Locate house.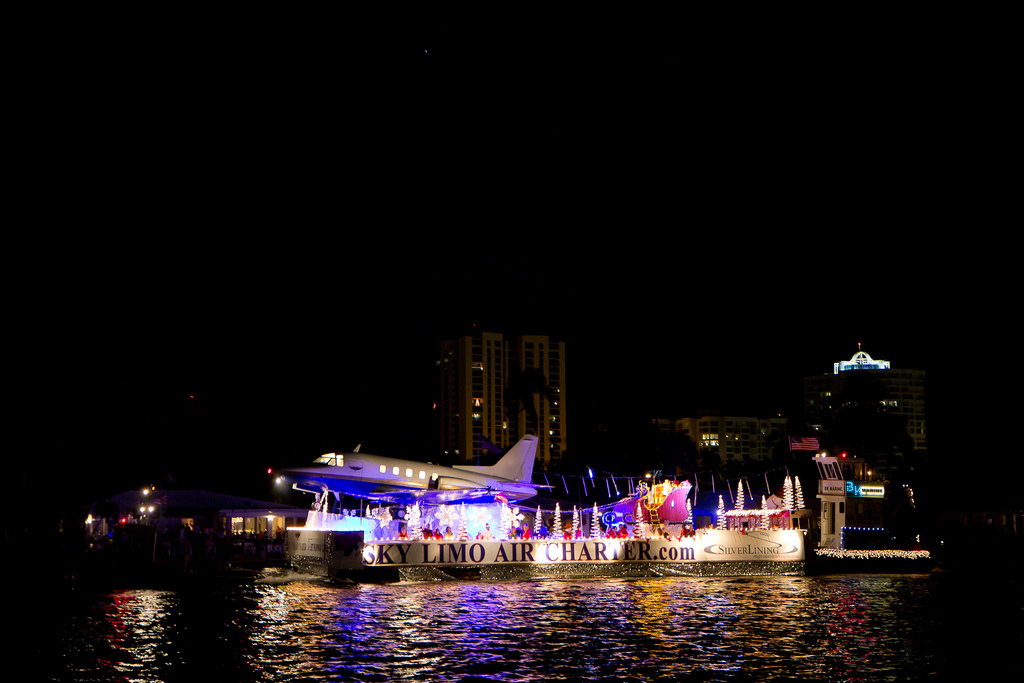
Bounding box: 113,477,275,516.
